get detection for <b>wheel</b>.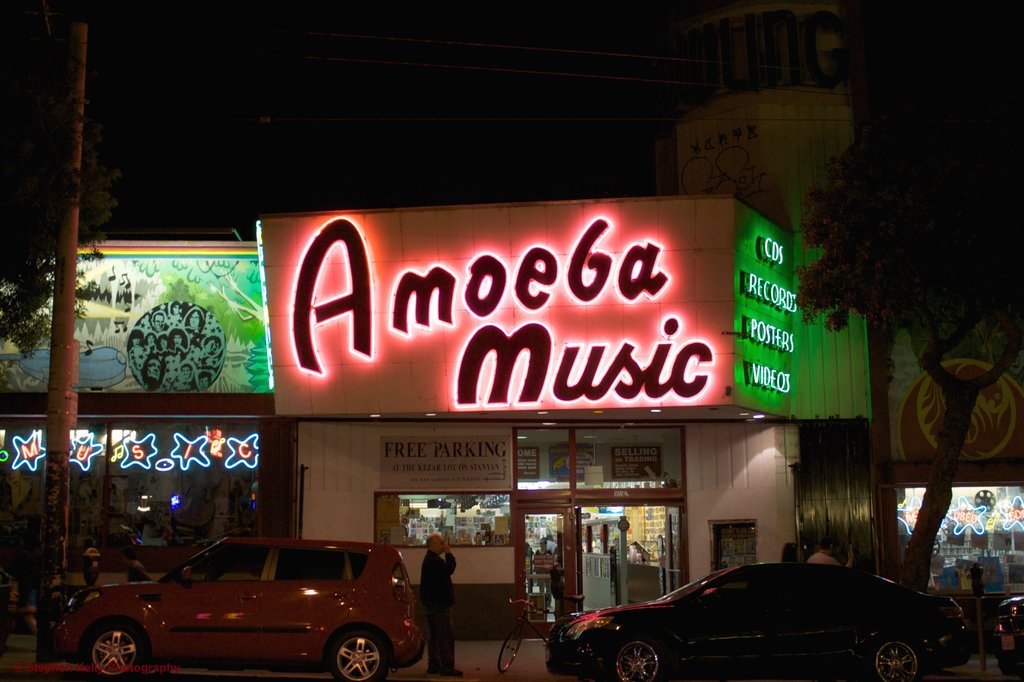
Detection: 612:636:662:681.
